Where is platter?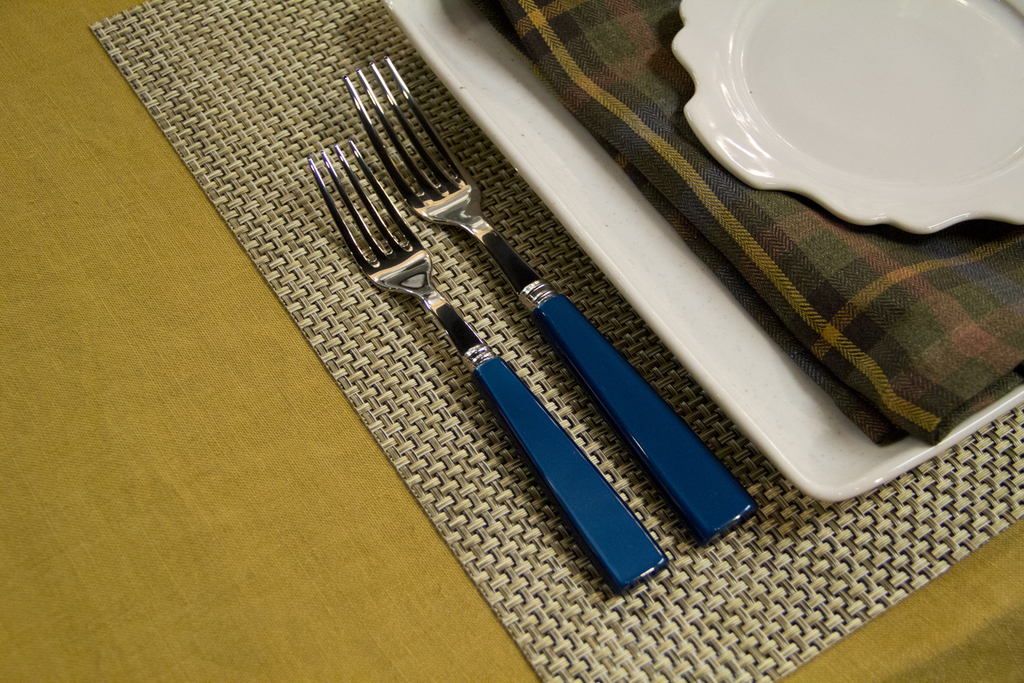
376 0 1023 511.
